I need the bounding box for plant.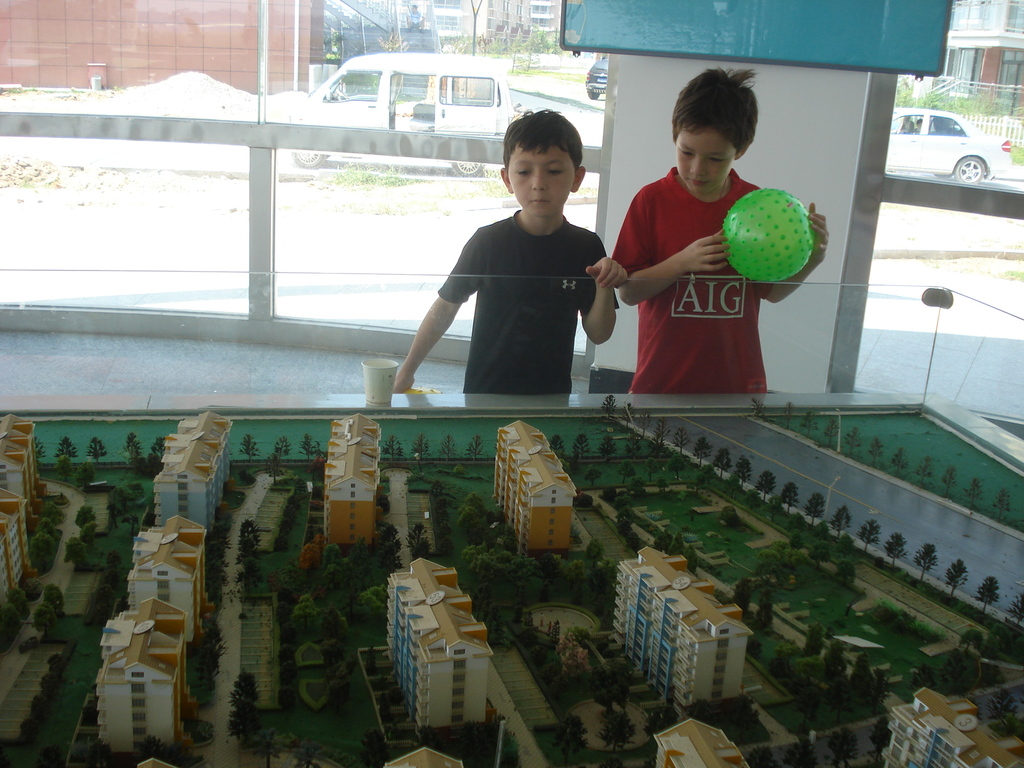
Here it is: bbox=[316, 154, 433, 196].
